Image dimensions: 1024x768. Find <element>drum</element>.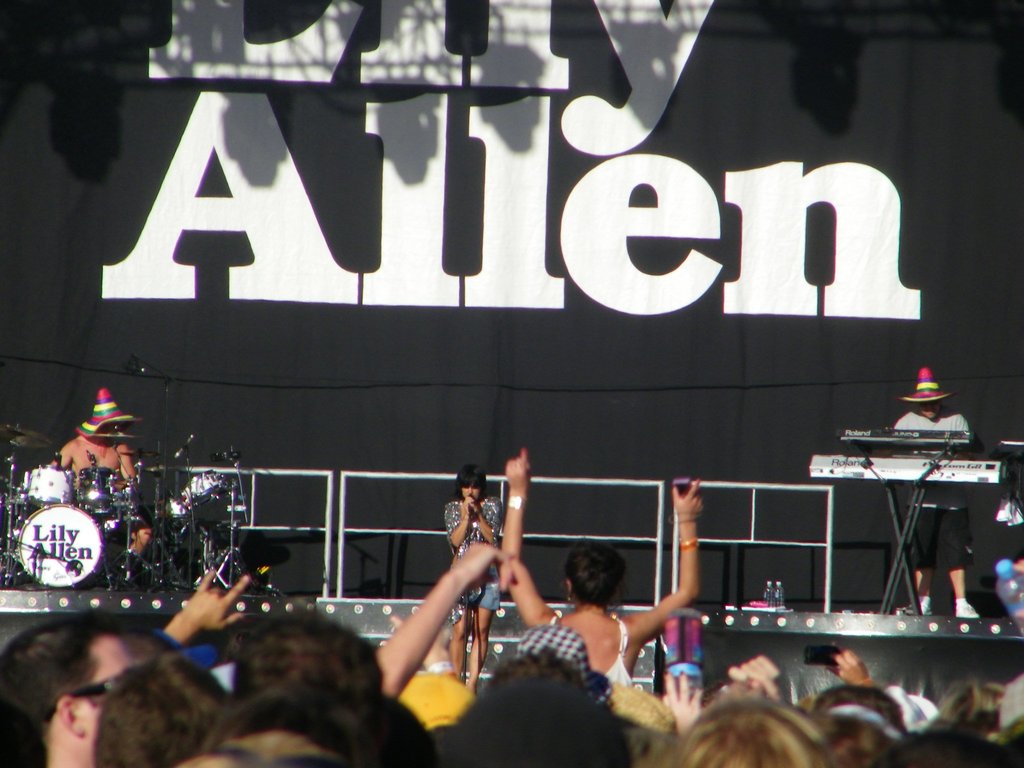
select_region(17, 500, 109, 588).
